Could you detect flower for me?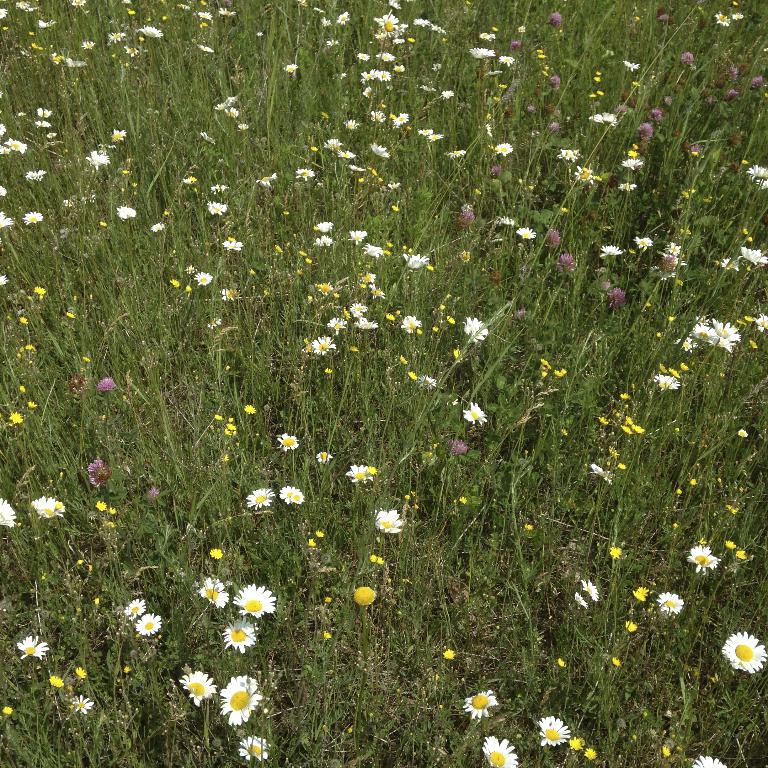
Detection result: region(670, 17, 676, 24).
